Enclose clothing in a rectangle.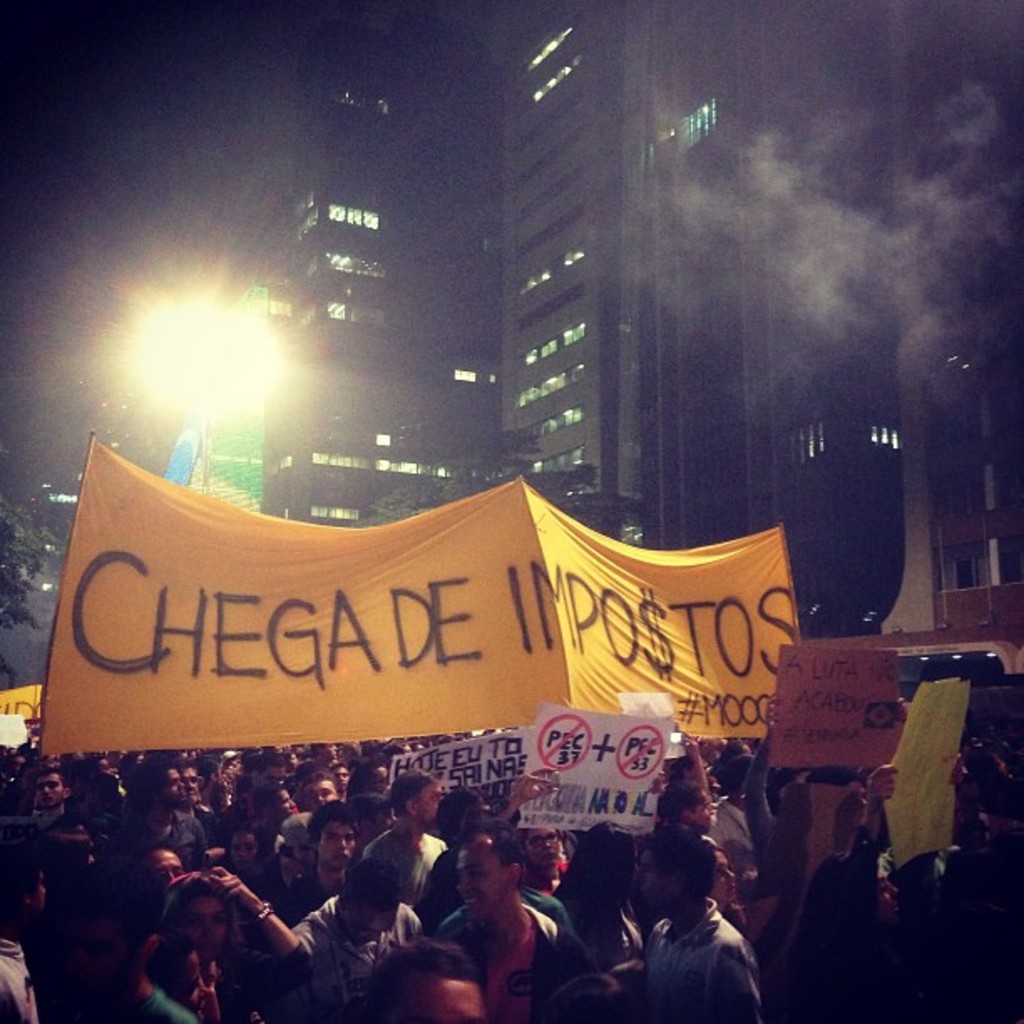
(146,989,197,1022).
